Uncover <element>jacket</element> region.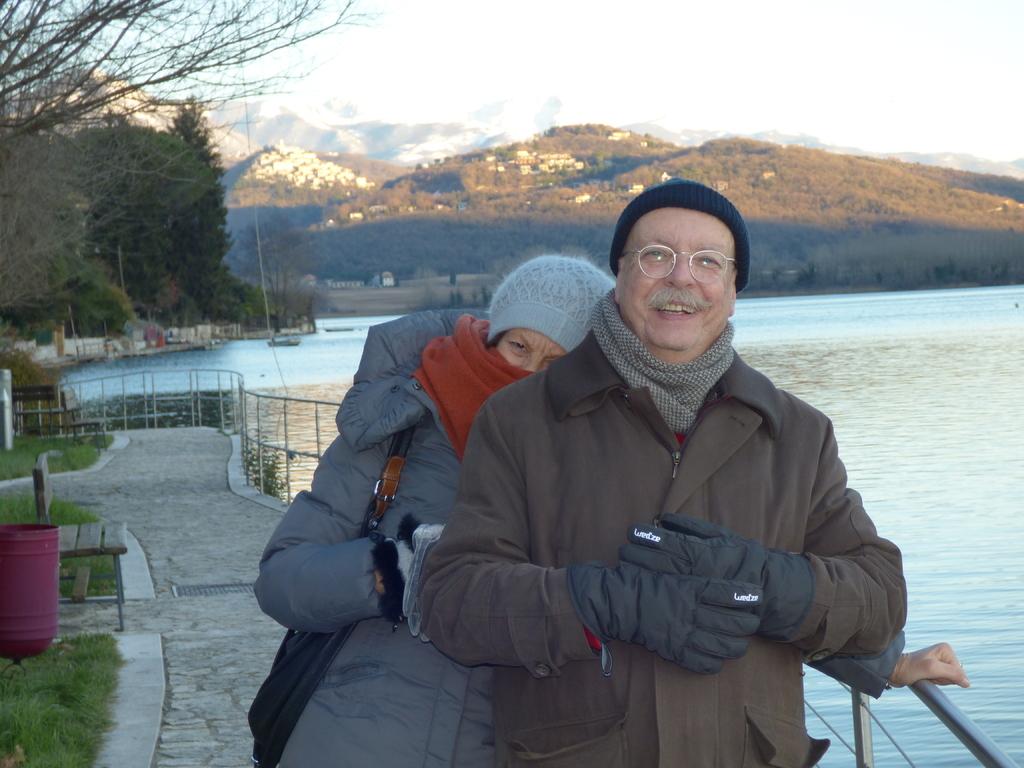
Uncovered: x1=256, y1=307, x2=499, y2=767.
